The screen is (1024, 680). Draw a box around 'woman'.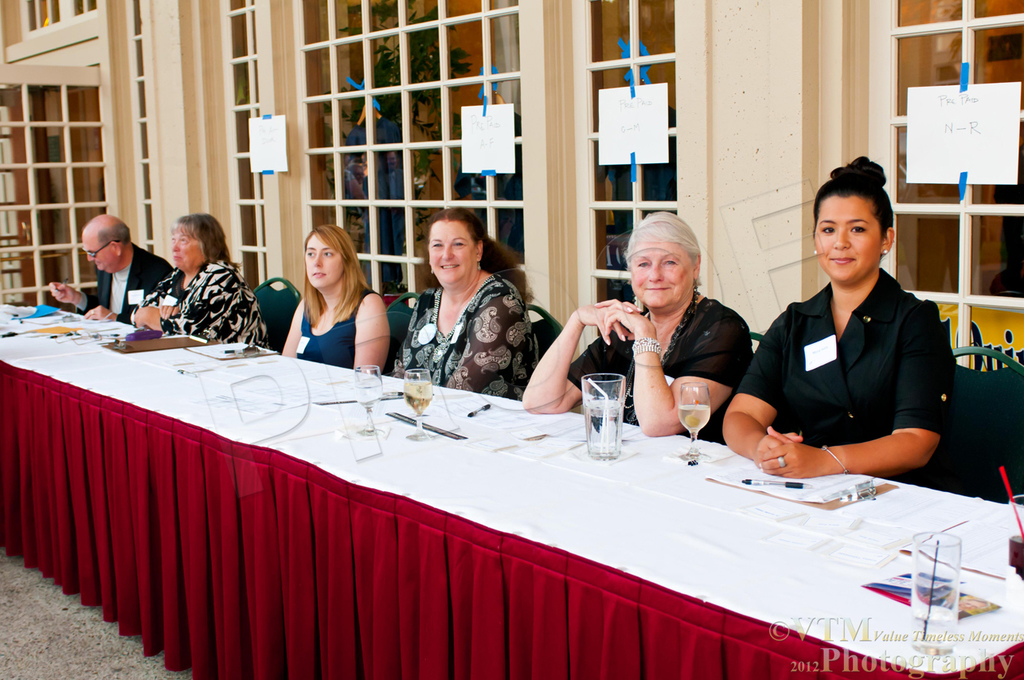
719/152/960/498.
